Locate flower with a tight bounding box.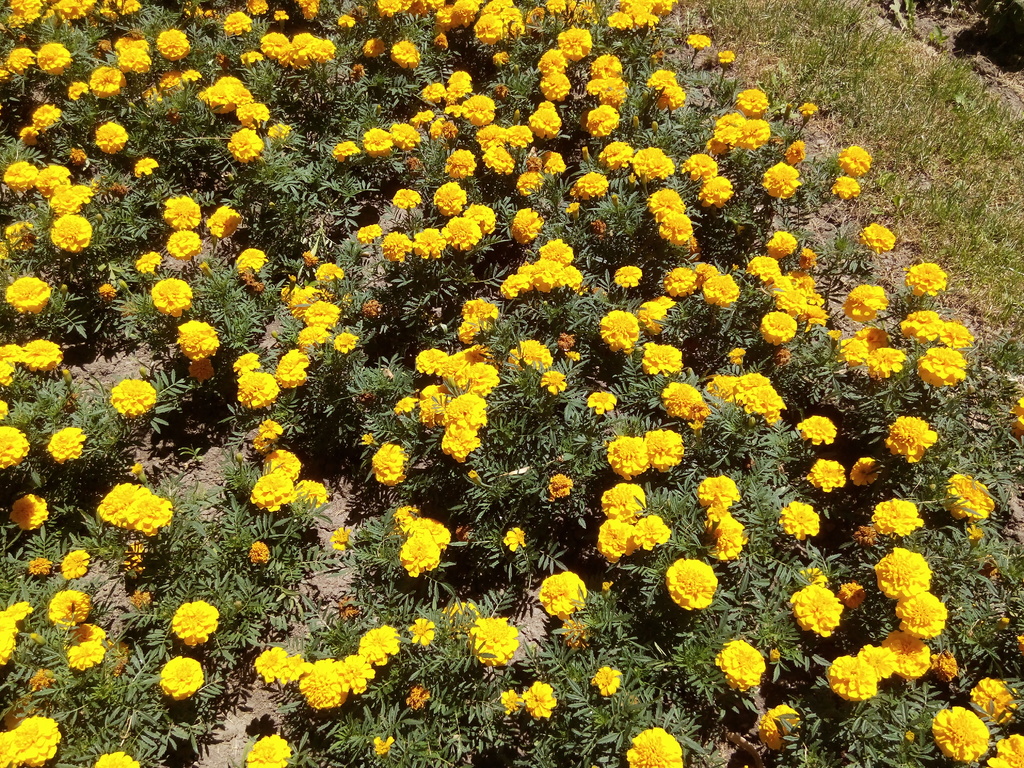
x1=927, y1=701, x2=991, y2=767.
